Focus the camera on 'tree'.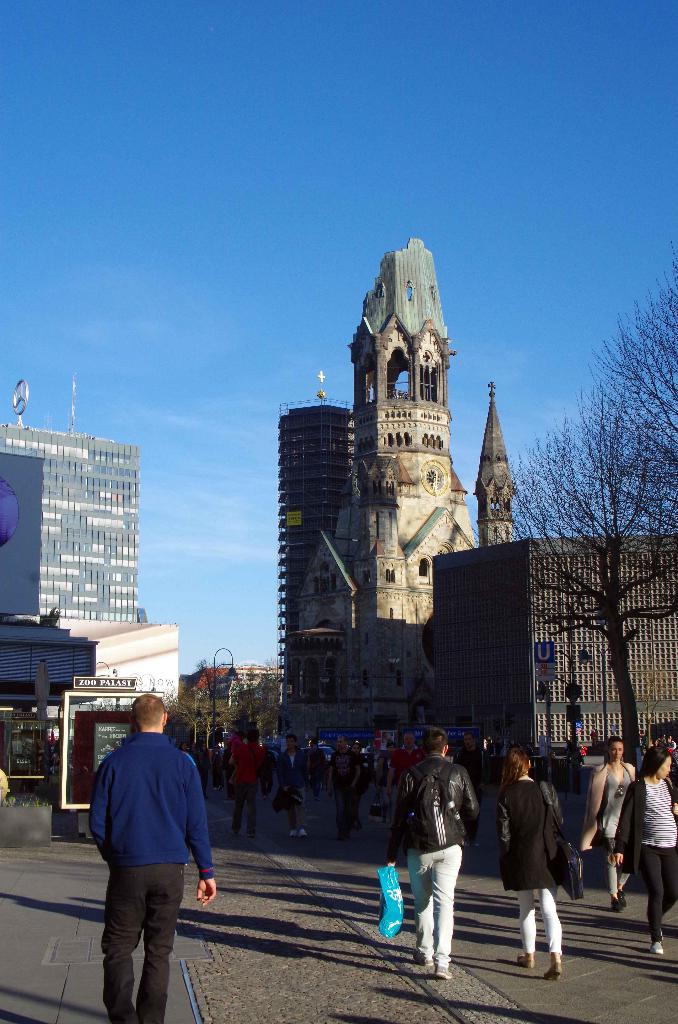
Focus region: select_region(525, 284, 672, 819).
